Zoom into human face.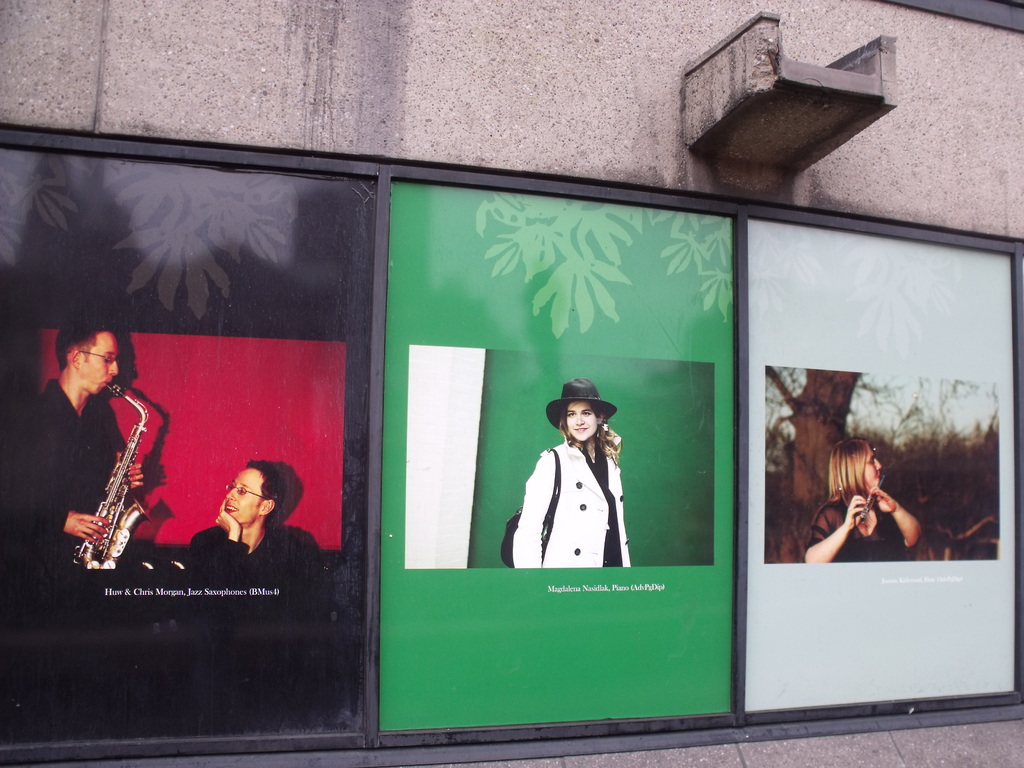
Zoom target: {"x1": 863, "y1": 441, "x2": 884, "y2": 498}.
